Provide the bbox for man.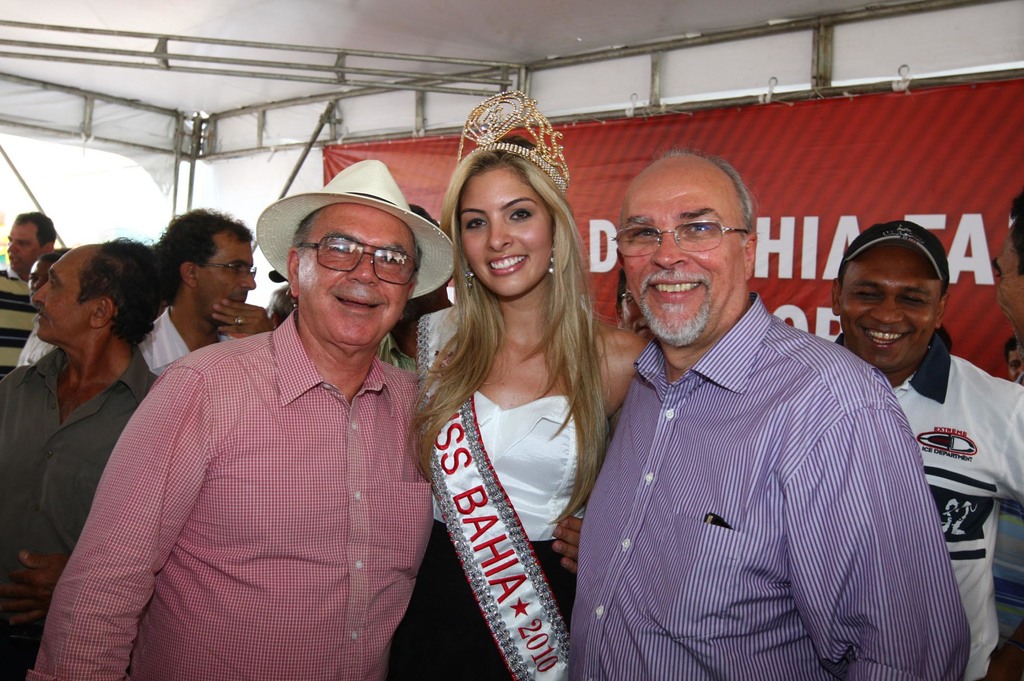
box(830, 216, 1023, 680).
